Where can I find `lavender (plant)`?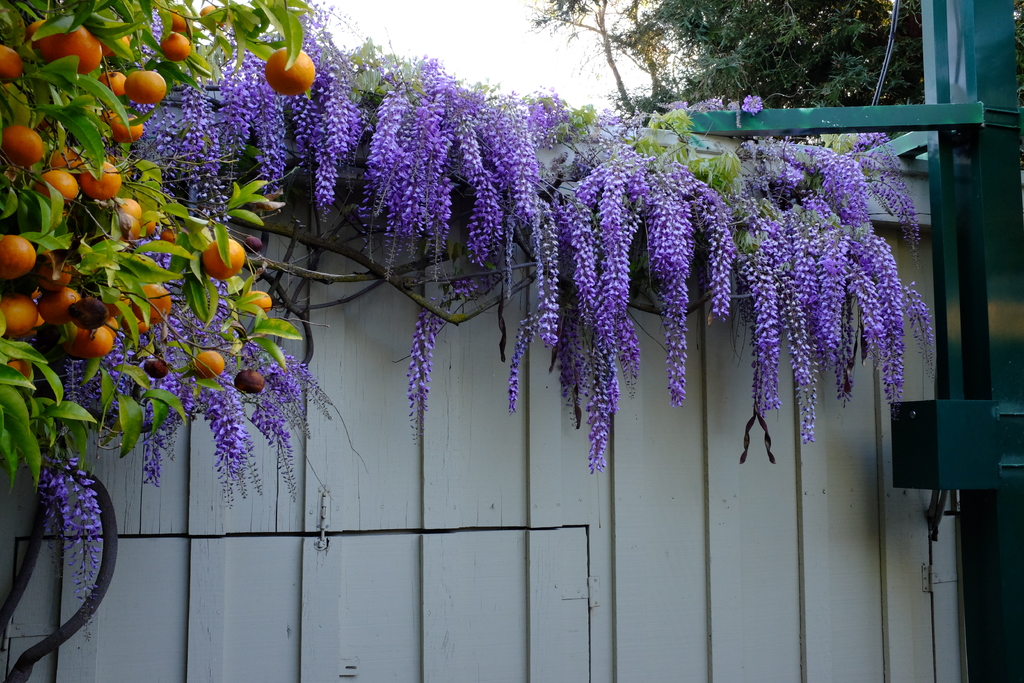
You can find it at {"left": 527, "top": 202, "right": 561, "bottom": 336}.
